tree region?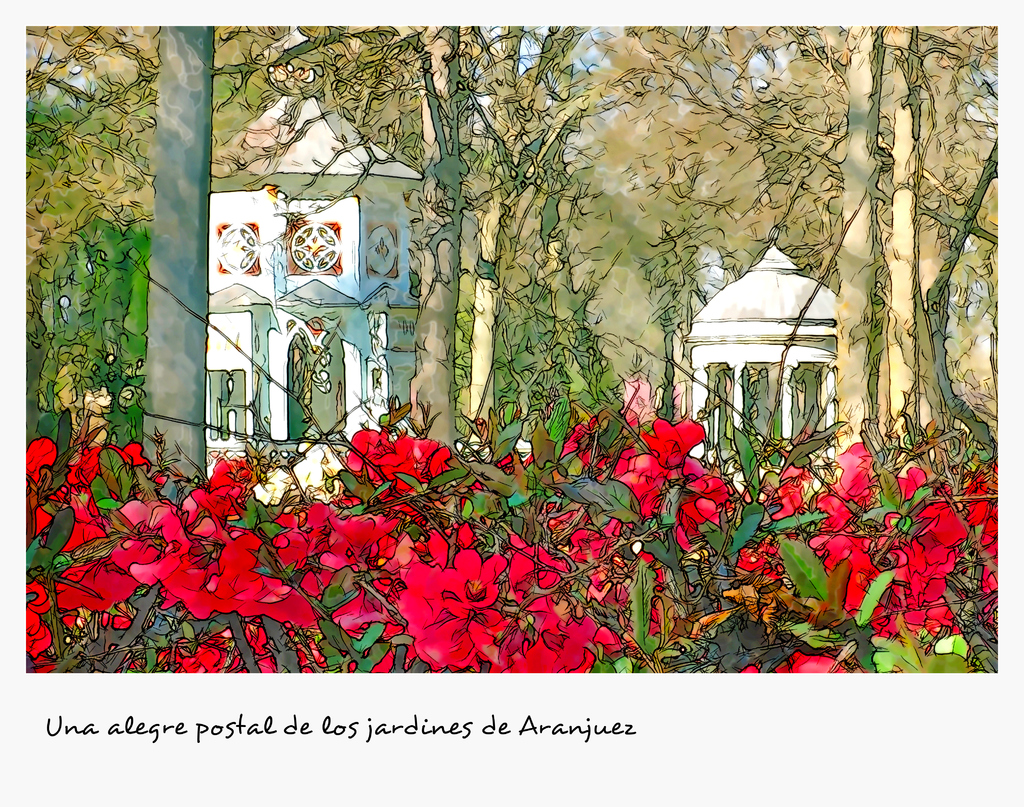
[x1=581, y1=3, x2=1023, y2=461]
